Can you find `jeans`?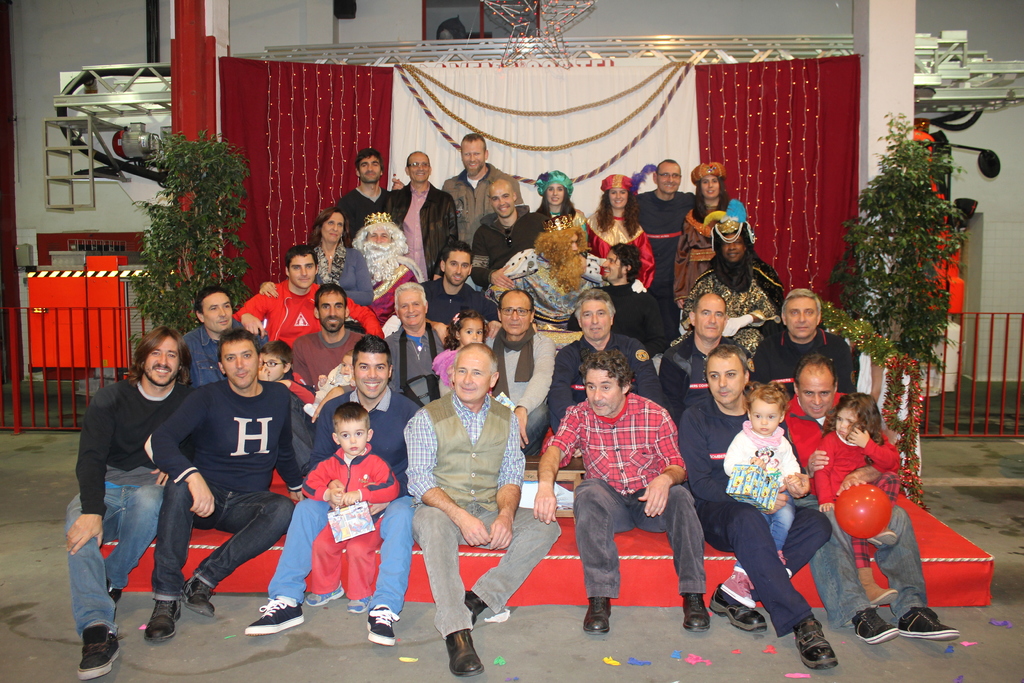
Yes, bounding box: (257,488,419,613).
